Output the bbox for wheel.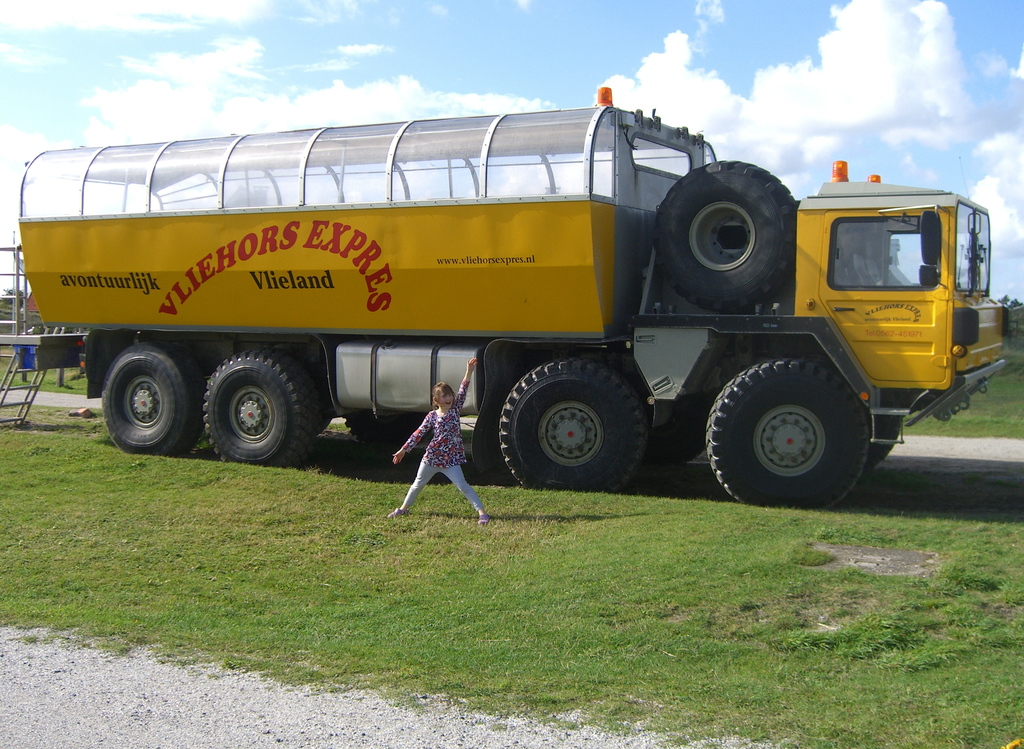
(96, 338, 198, 463).
